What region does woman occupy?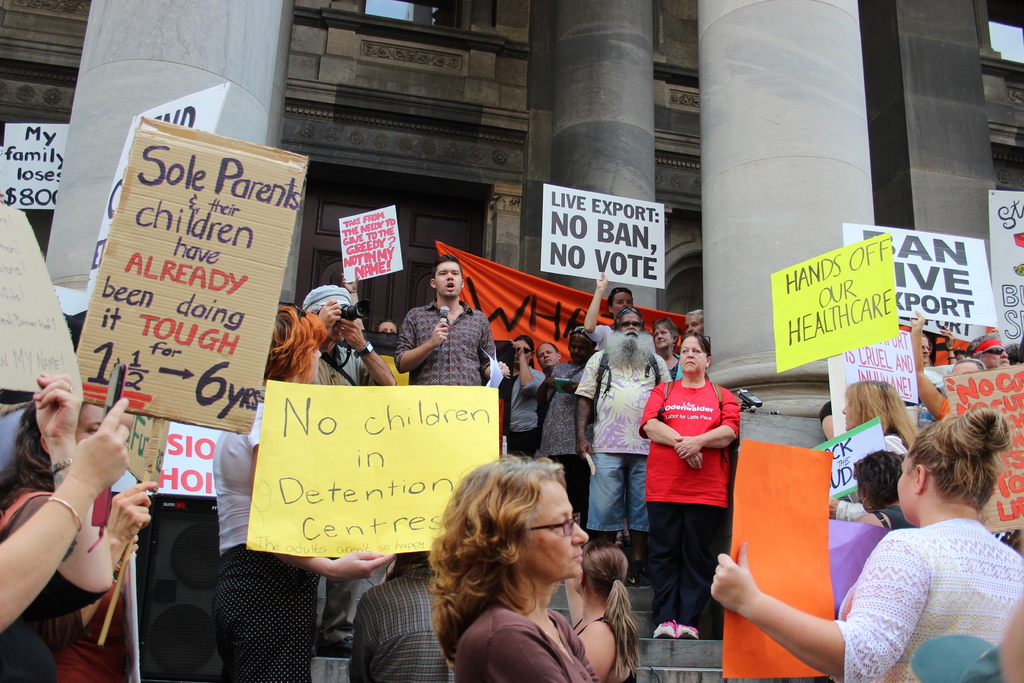
(856,448,911,532).
